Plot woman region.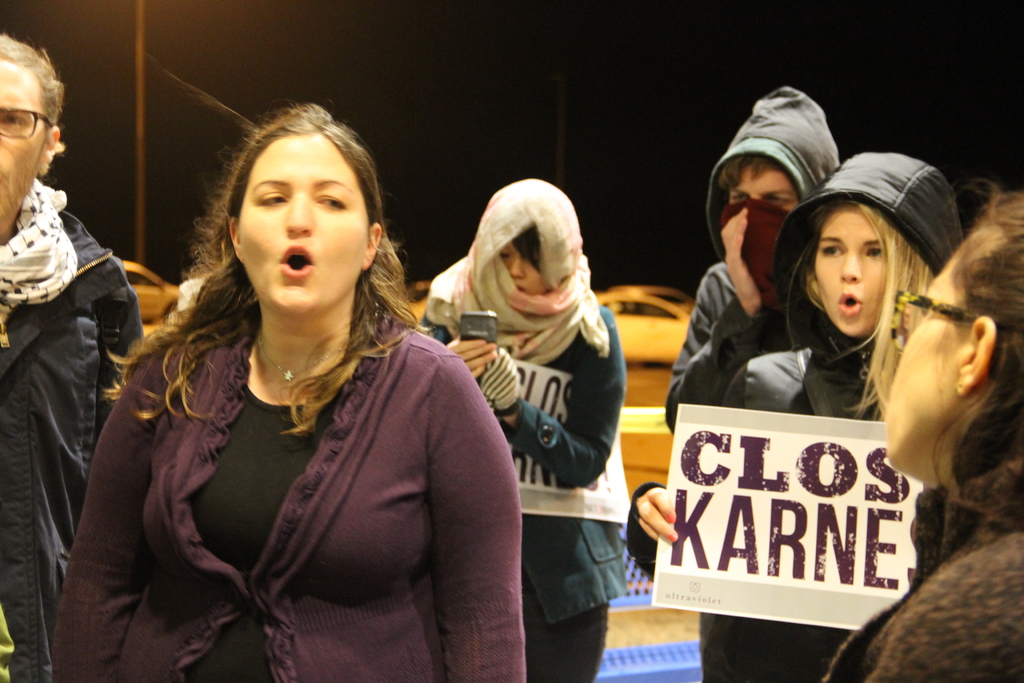
Plotted at [821, 193, 1023, 682].
